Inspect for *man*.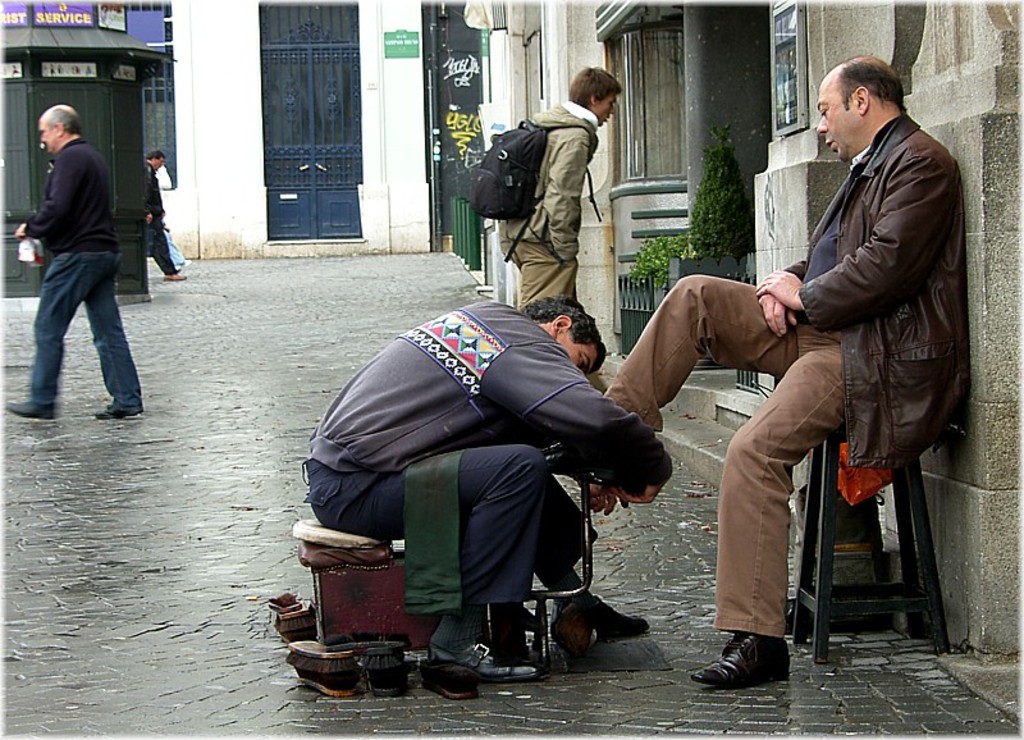
Inspection: left=146, top=145, right=188, bottom=282.
